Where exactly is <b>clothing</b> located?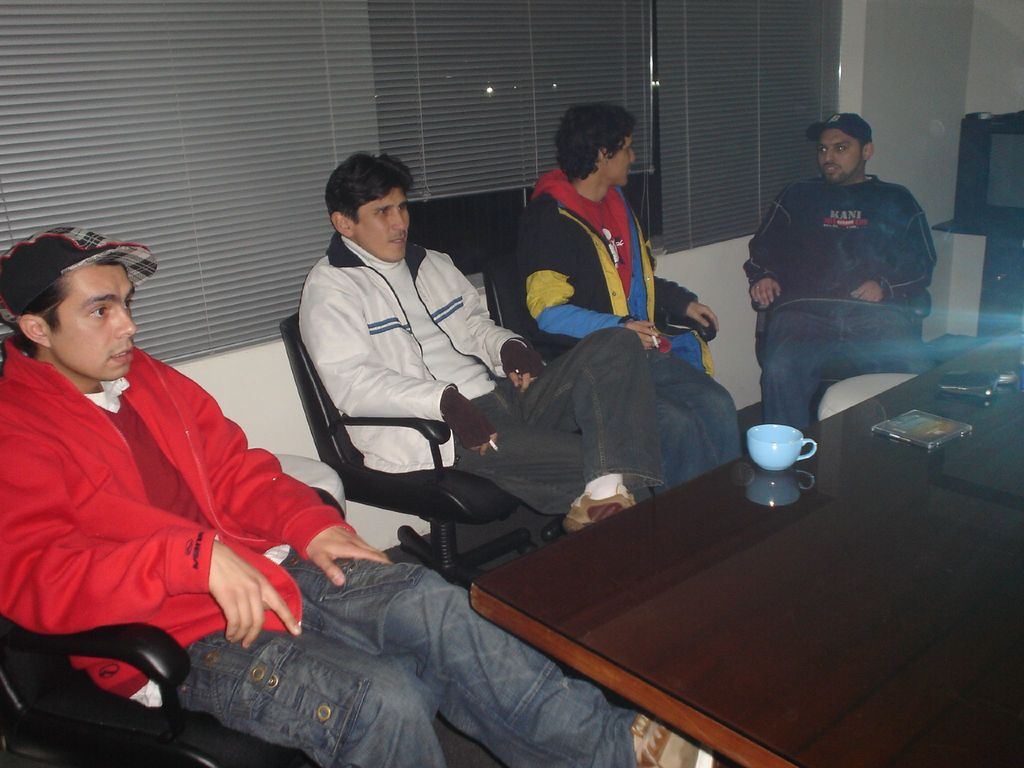
Its bounding box is <bbox>742, 172, 938, 430</bbox>.
